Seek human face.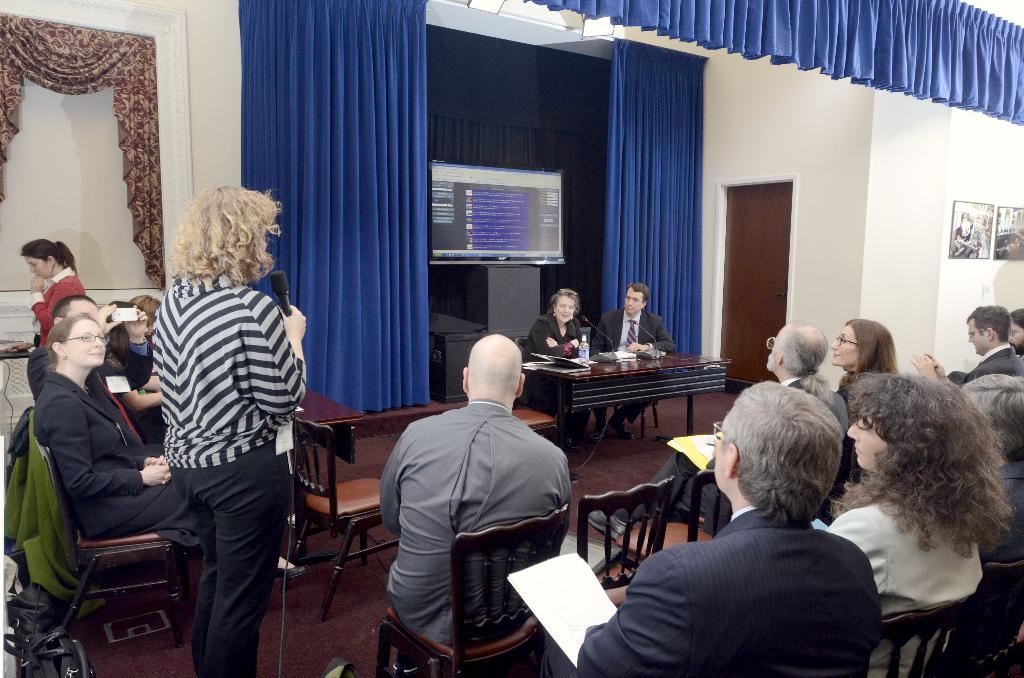
848:415:890:474.
